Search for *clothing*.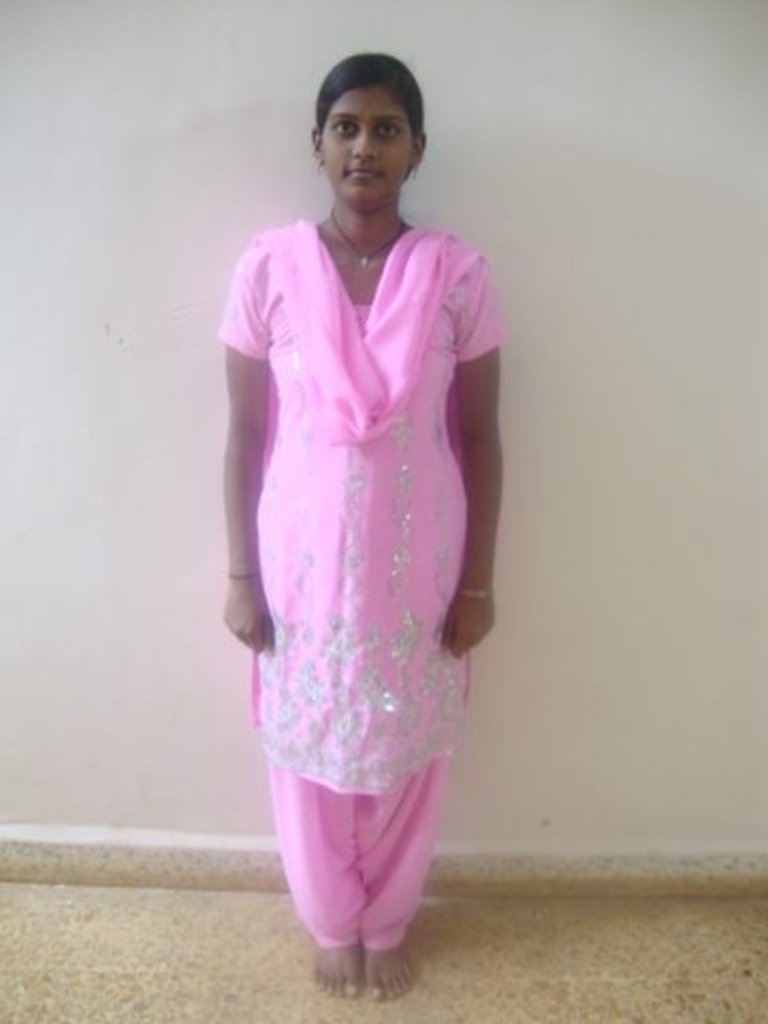
Found at <region>220, 186, 497, 875</region>.
